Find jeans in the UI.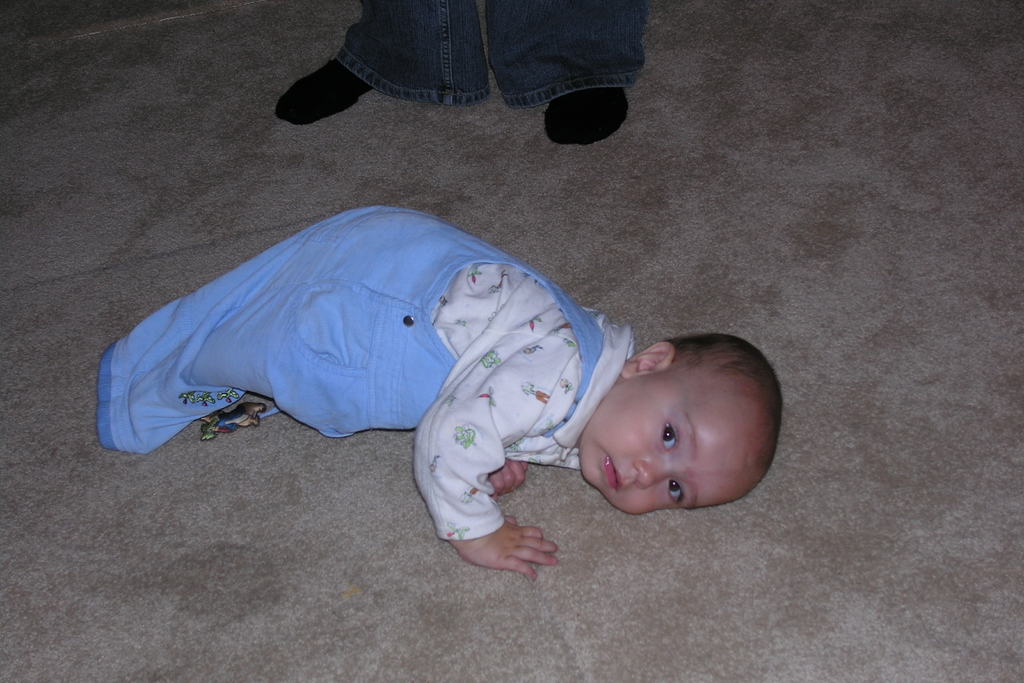
UI element at bbox=(284, 10, 650, 121).
